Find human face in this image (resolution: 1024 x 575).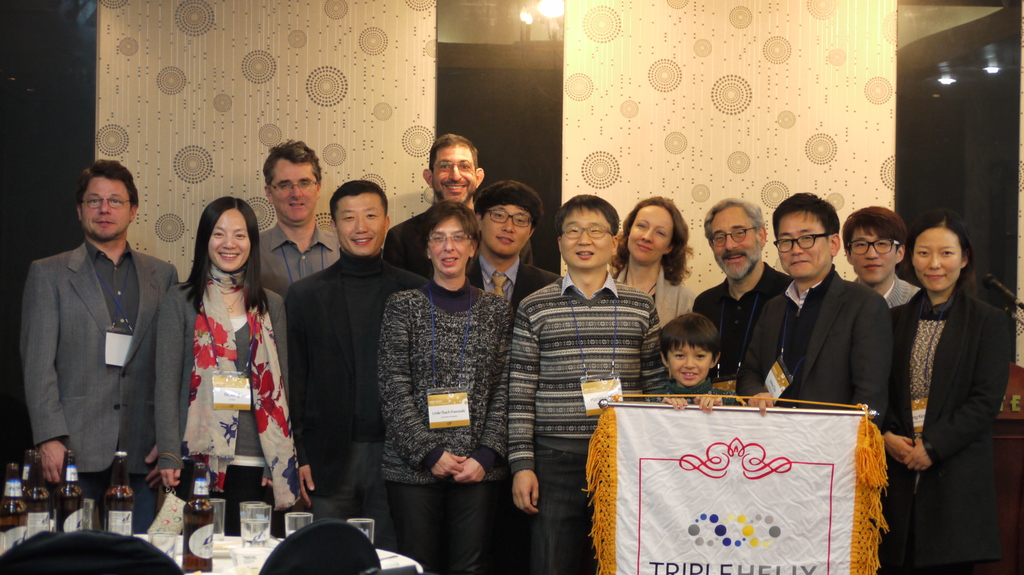
locate(430, 217, 470, 275).
